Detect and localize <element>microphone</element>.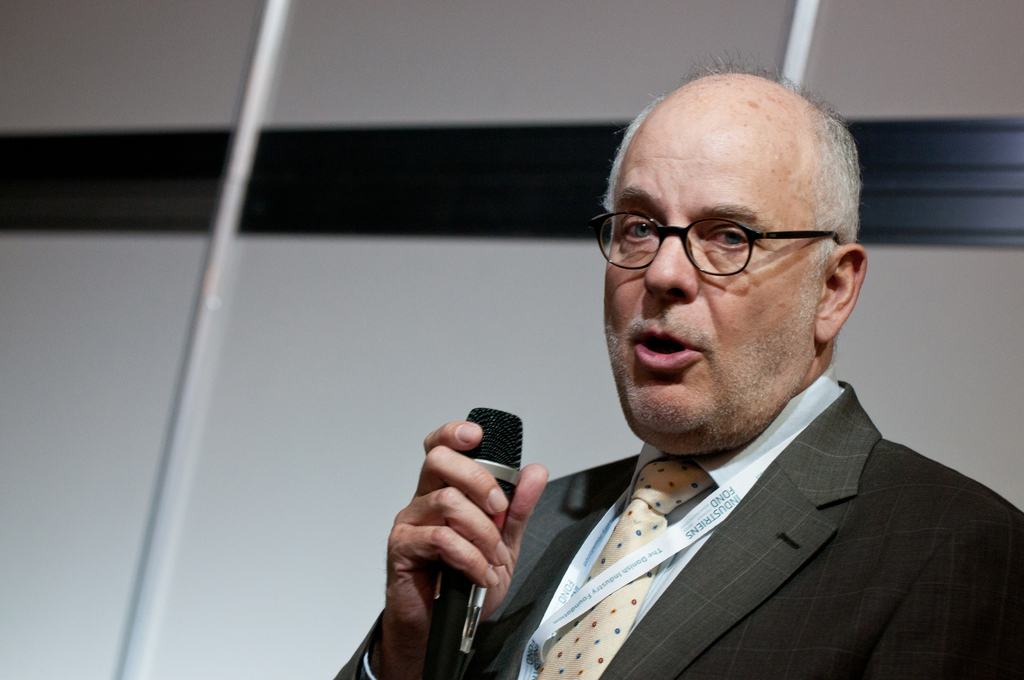
Localized at crop(419, 403, 524, 679).
